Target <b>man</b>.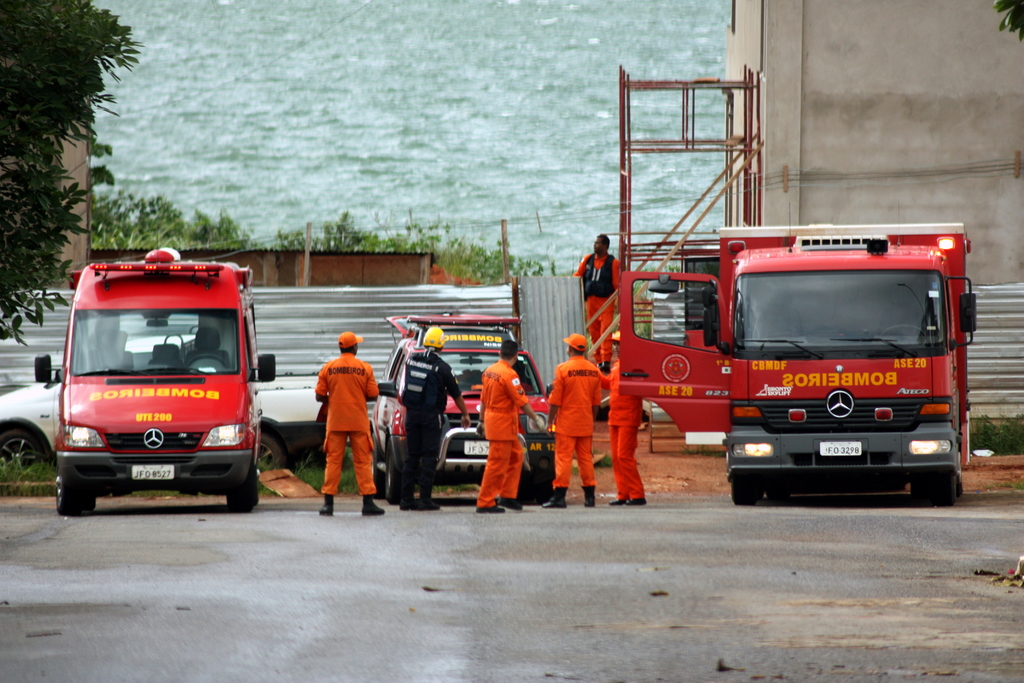
Target region: <region>572, 228, 626, 366</region>.
